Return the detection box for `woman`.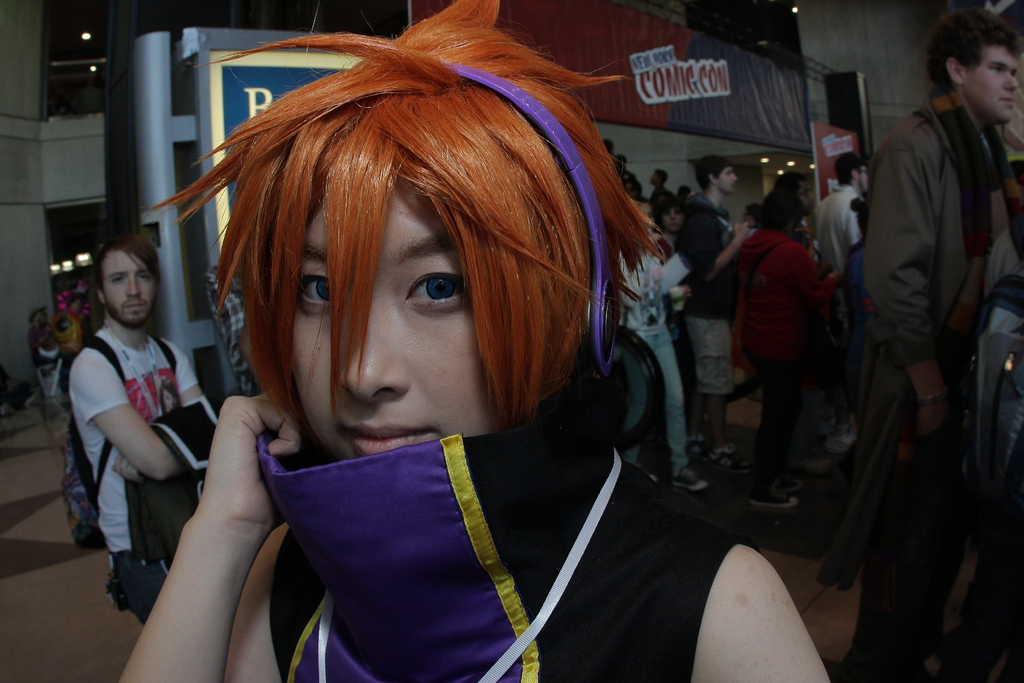
BBox(121, 0, 832, 682).
